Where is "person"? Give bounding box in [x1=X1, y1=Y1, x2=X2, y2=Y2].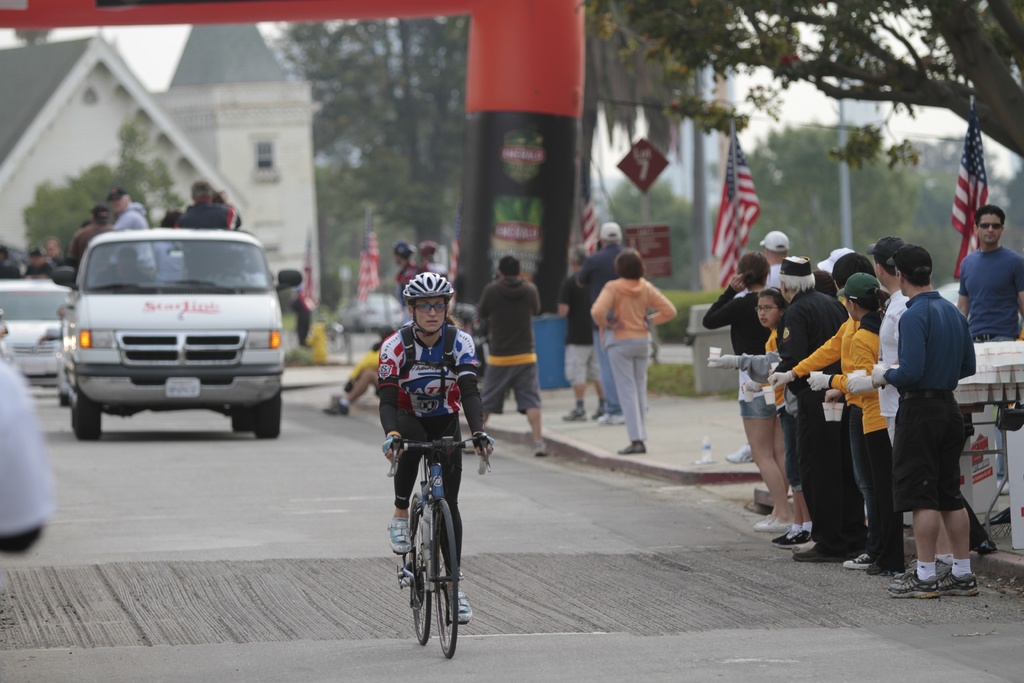
[x1=177, y1=176, x2=253, y2=285].
